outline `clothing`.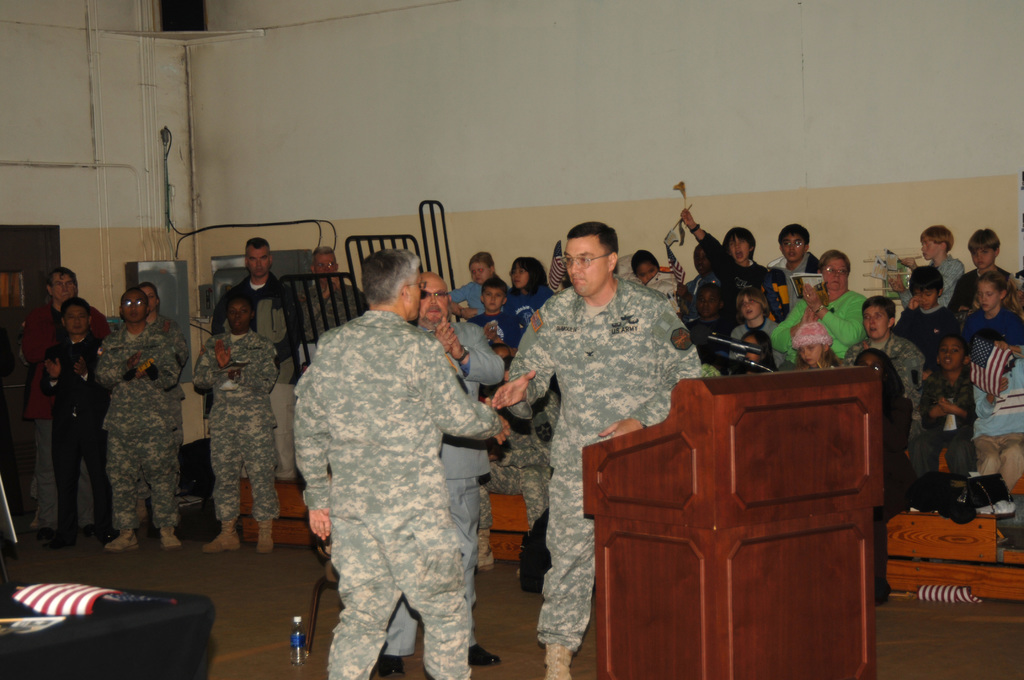
Outline: rect(693, 235, 771, 286).
